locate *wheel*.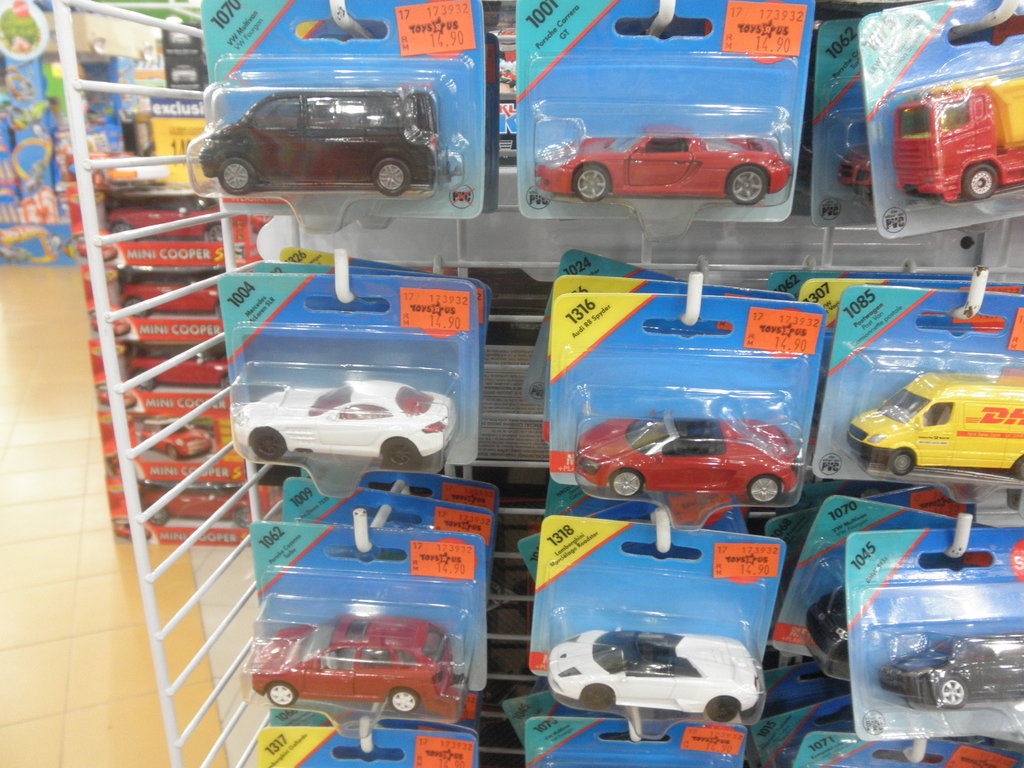
Bounding box: region(607, 467, 645, 497).
